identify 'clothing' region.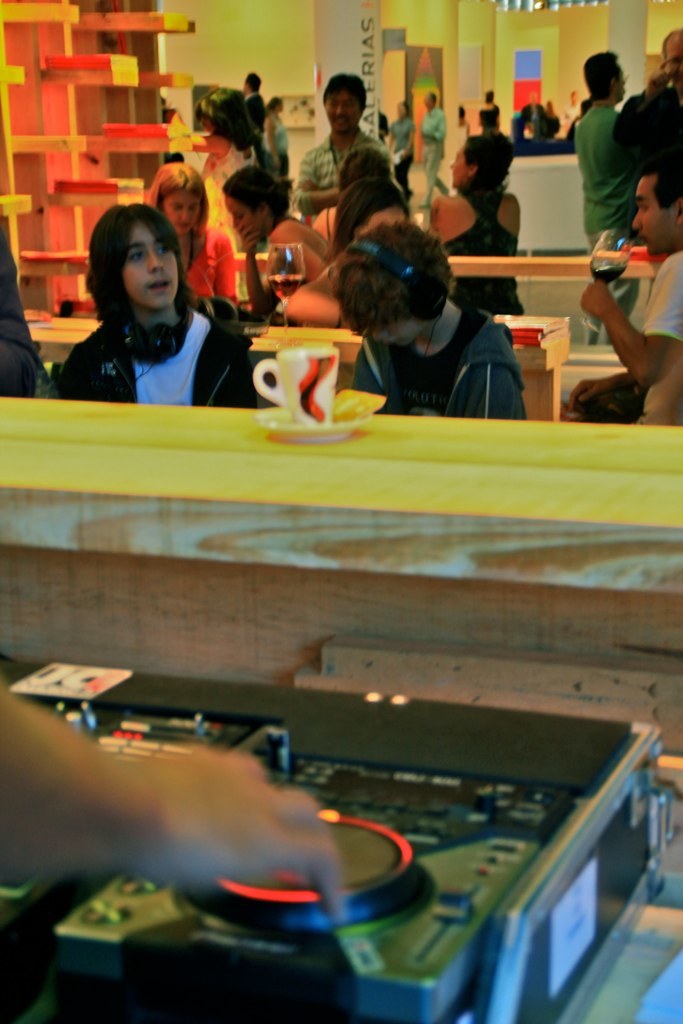
Region: region(392, 115, 416, 202).
